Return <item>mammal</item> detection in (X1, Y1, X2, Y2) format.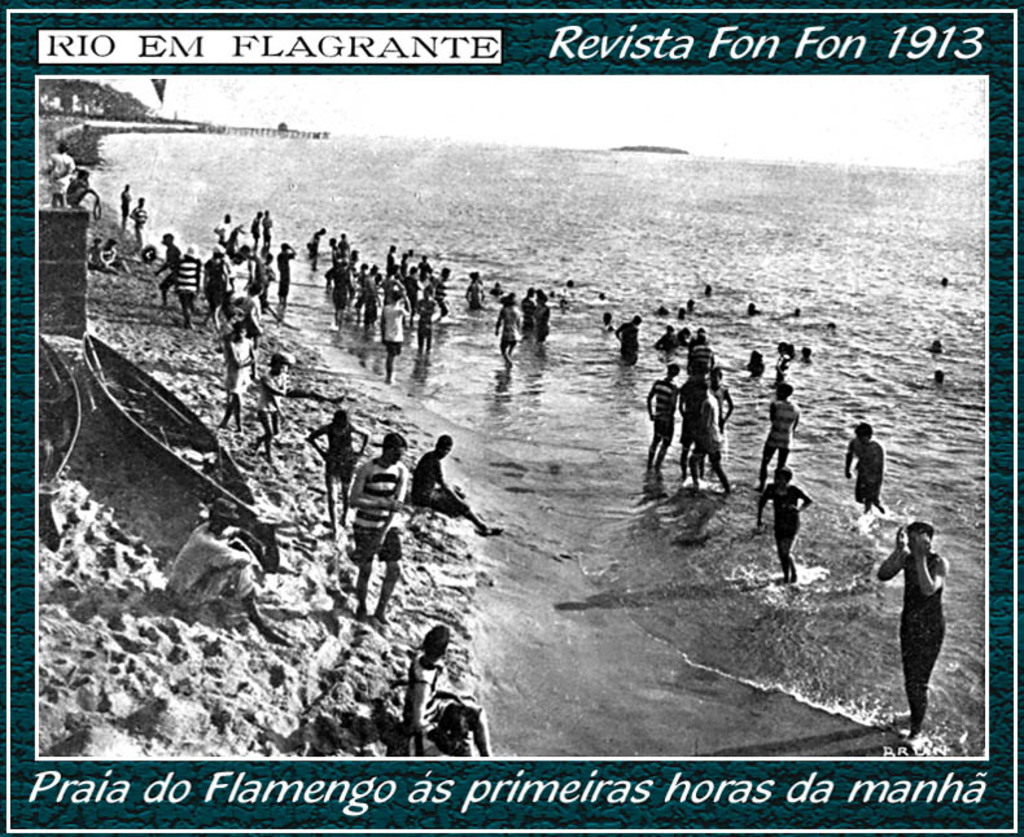
(798, 347, 815, 363).
